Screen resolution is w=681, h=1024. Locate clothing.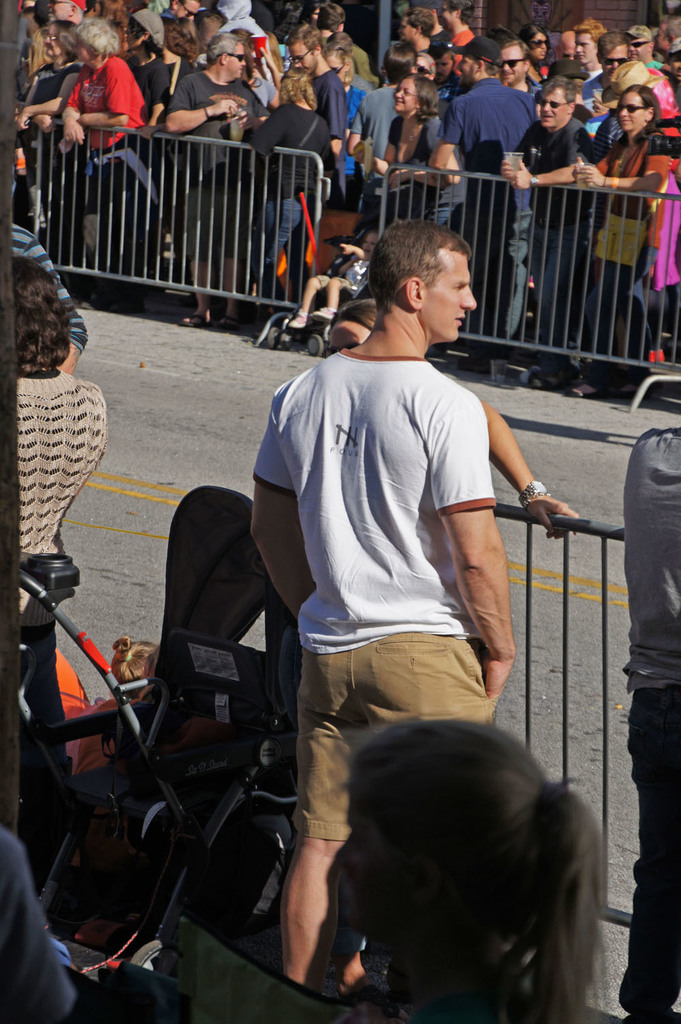
rect(253, 345, 482, 843).
